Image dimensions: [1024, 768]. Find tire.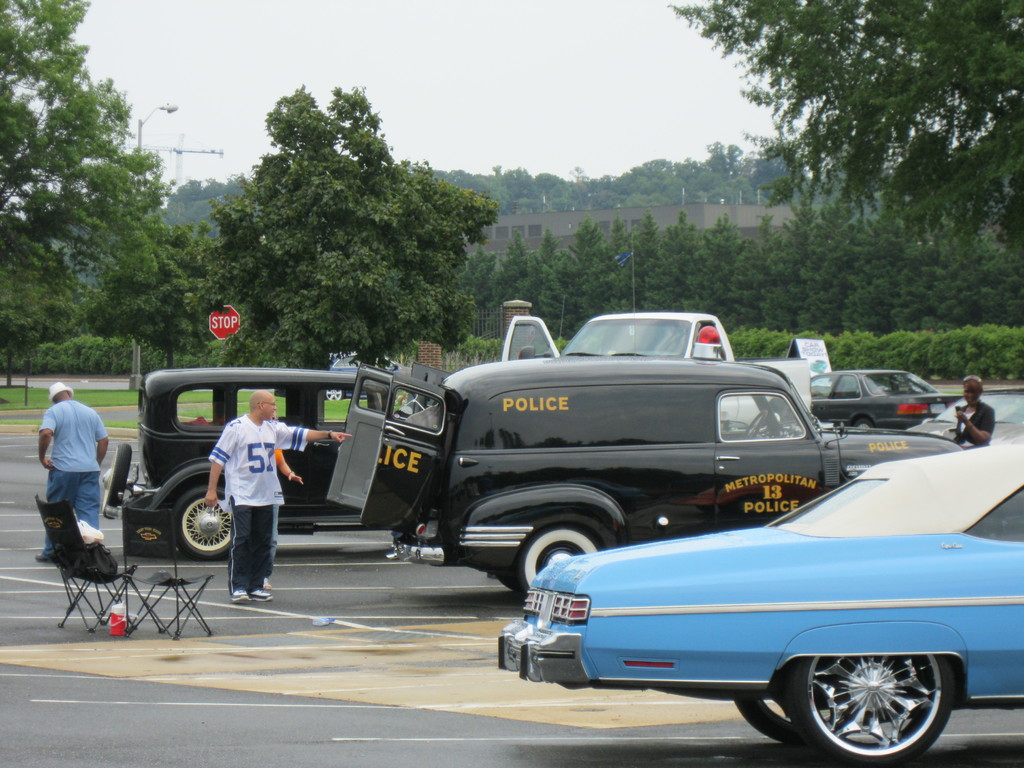
179 488 239 564.
